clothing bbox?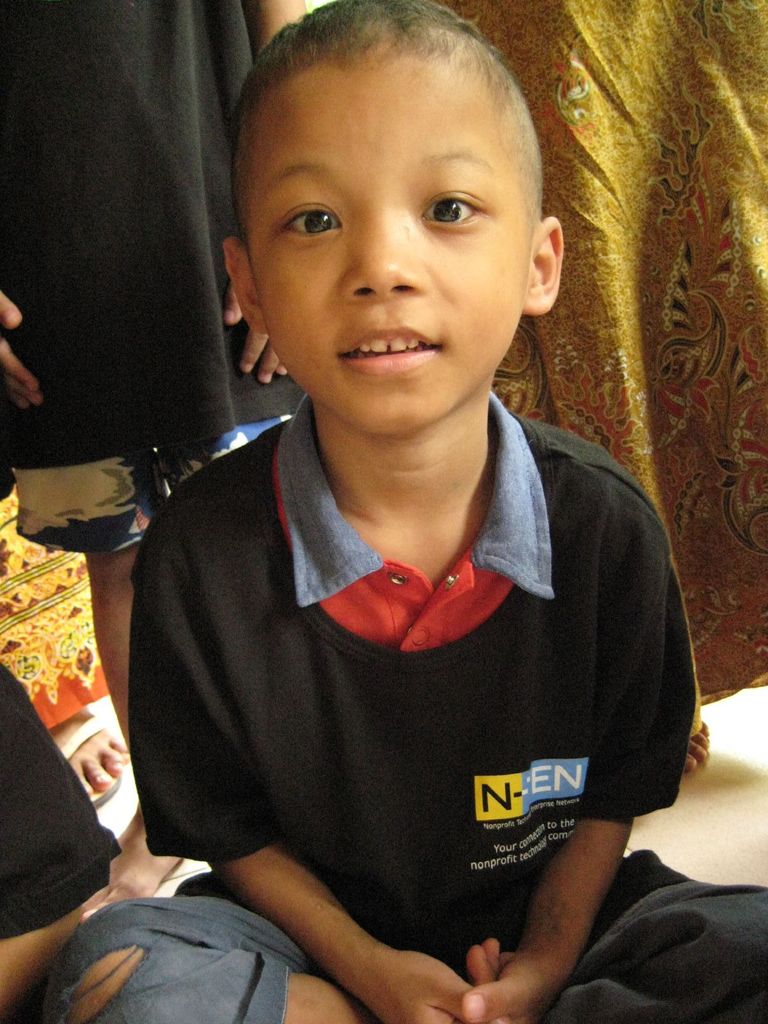
rect(0, 663, 120, 936)
